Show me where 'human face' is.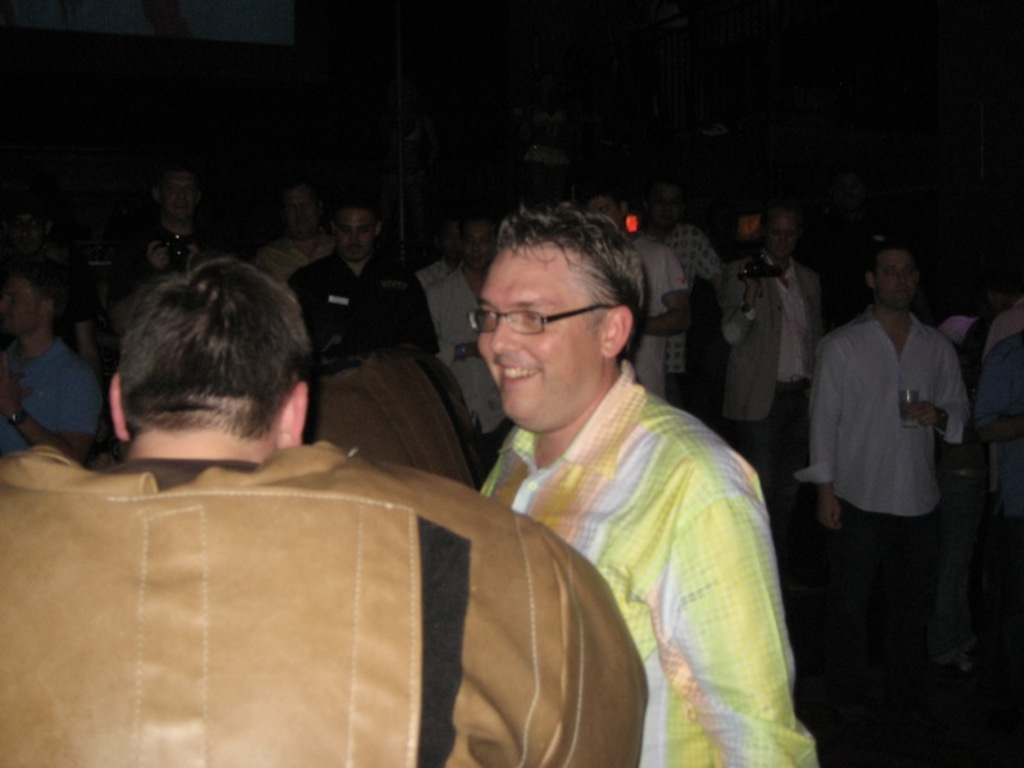
'human face' is at 338:209:367:265.
